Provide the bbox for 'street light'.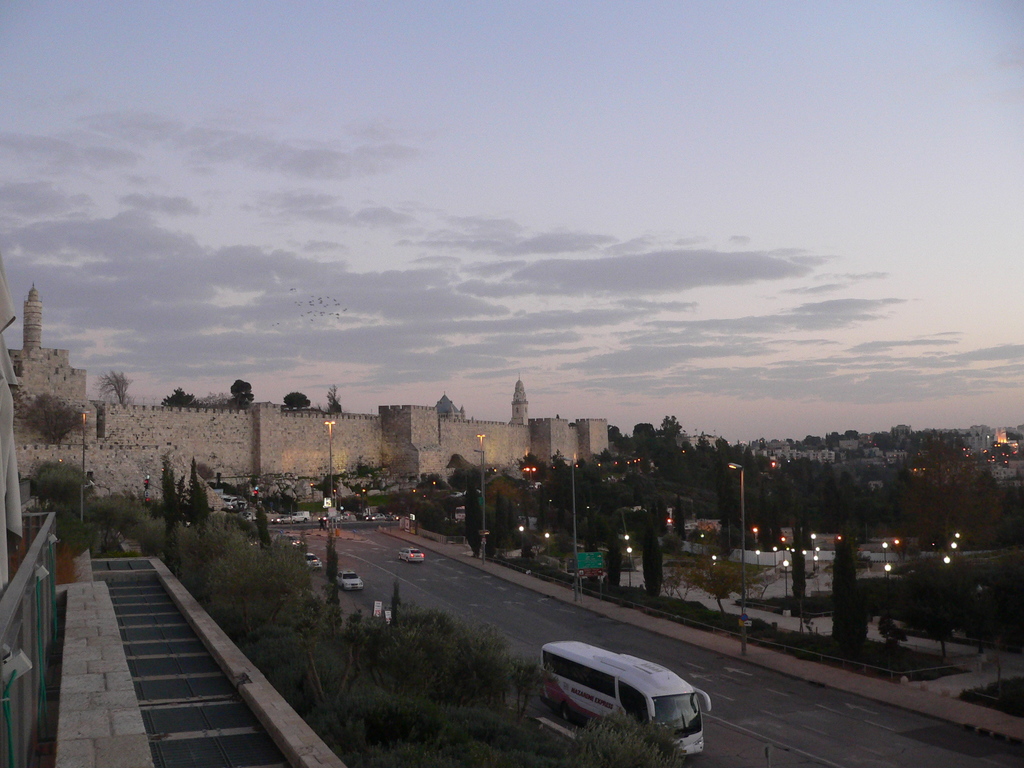
628, 545, 632, 589.
